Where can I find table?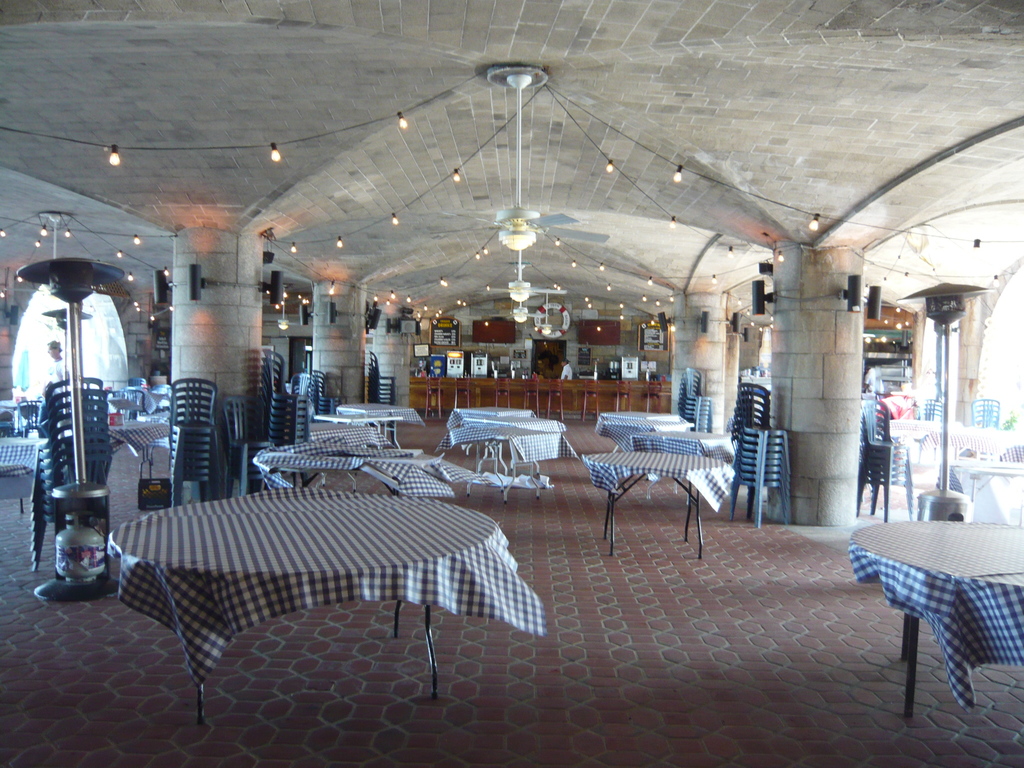
You can find it at [x1=849, y1=521, x2=1023, y2=718].
